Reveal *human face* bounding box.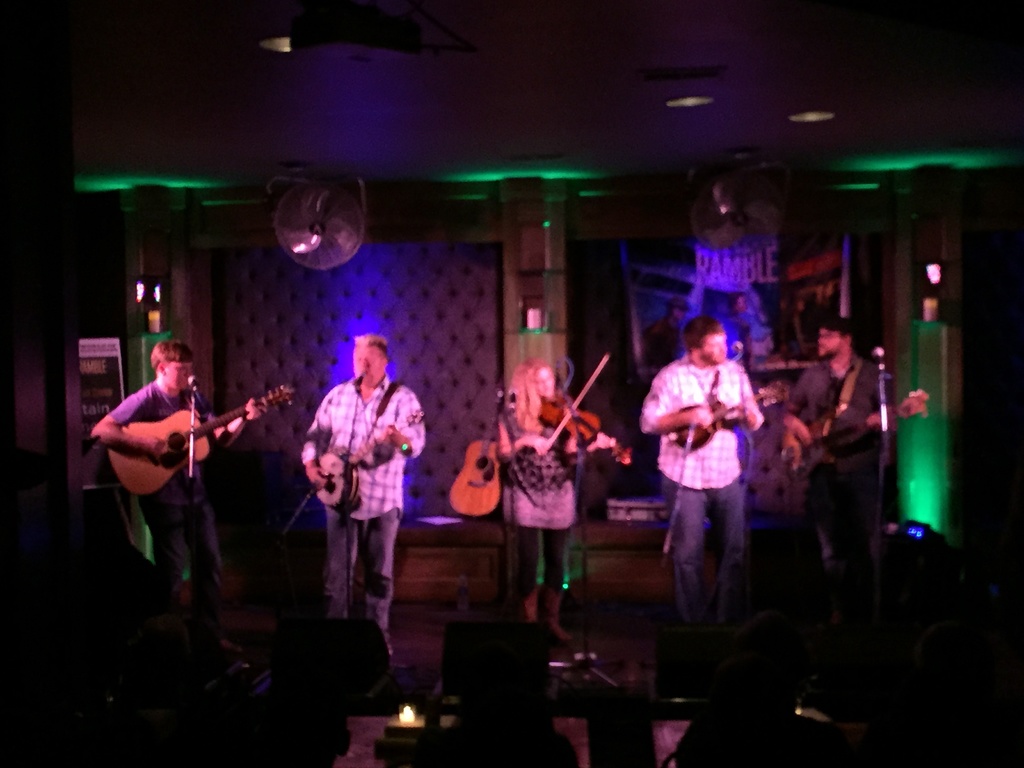
Revealed: x1=536, y1=365, x2=557, y2=395.
